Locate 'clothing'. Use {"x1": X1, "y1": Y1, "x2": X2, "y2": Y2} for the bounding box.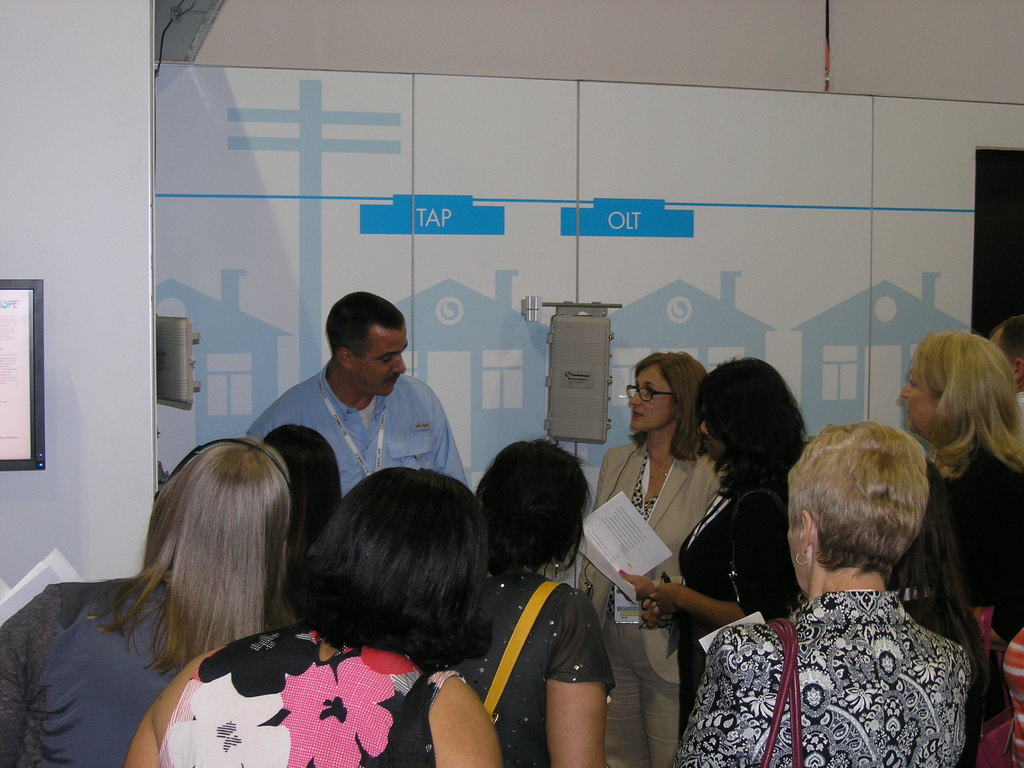
{"x1": 578, "y1": 437, "x2": 726, "y2": 767}.
